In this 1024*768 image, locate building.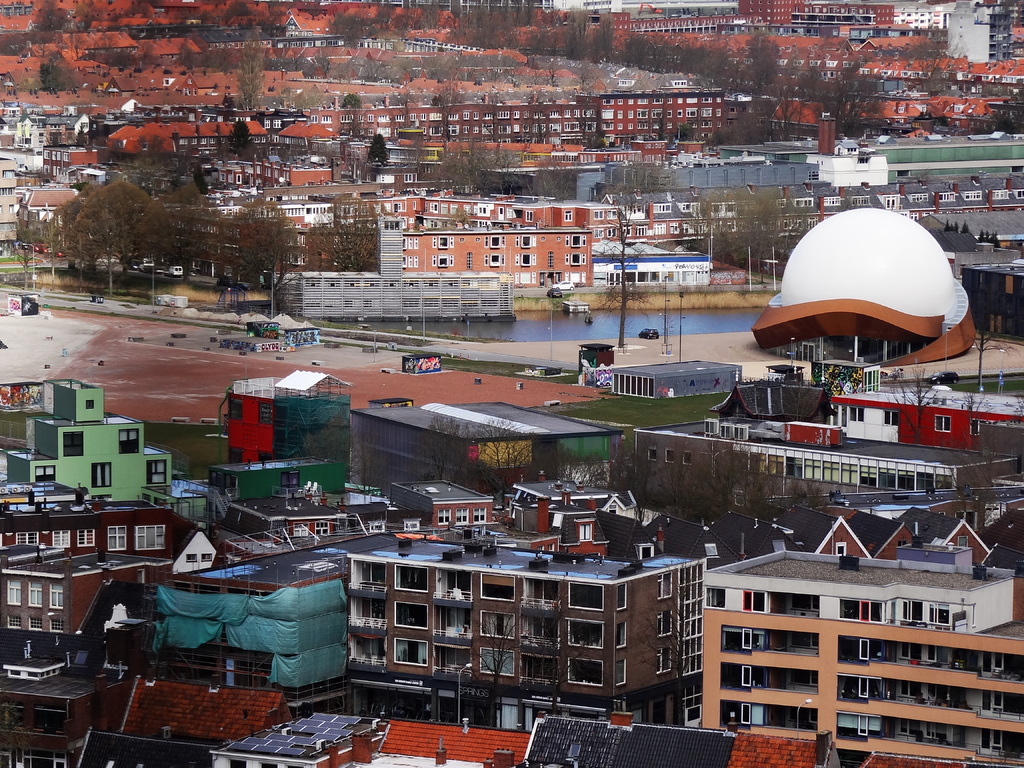
Bounding box: 86 673 285 767.
